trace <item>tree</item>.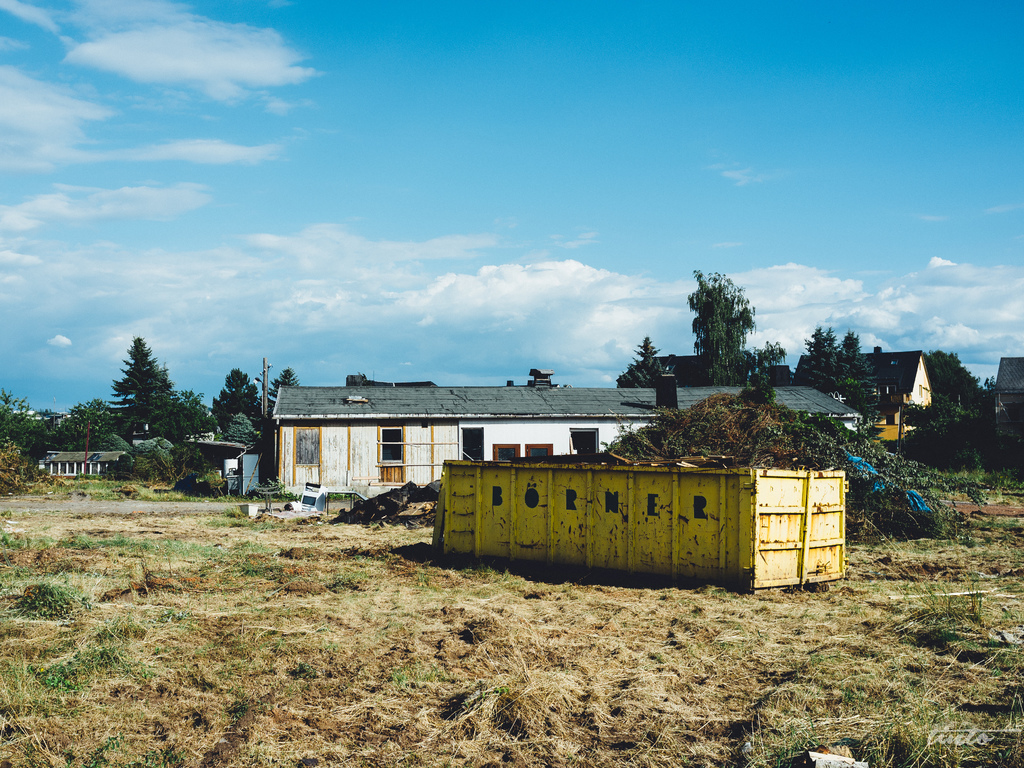
Traced to {"left": 843, "top": 327, "right": 885, "bottom": 424}.
